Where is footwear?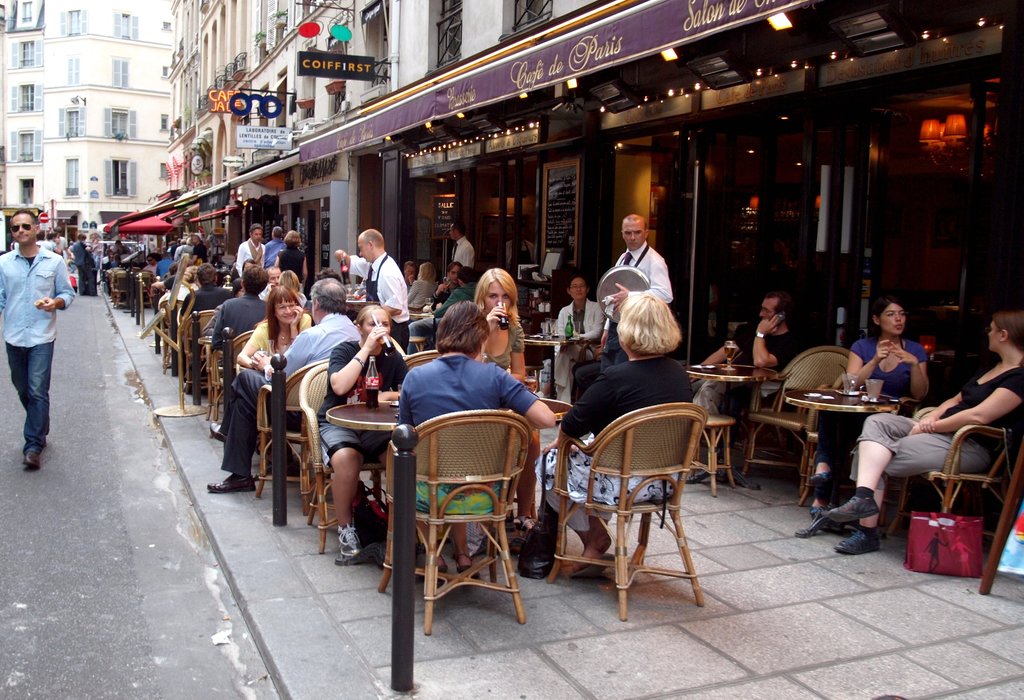
454 553 479 578.
